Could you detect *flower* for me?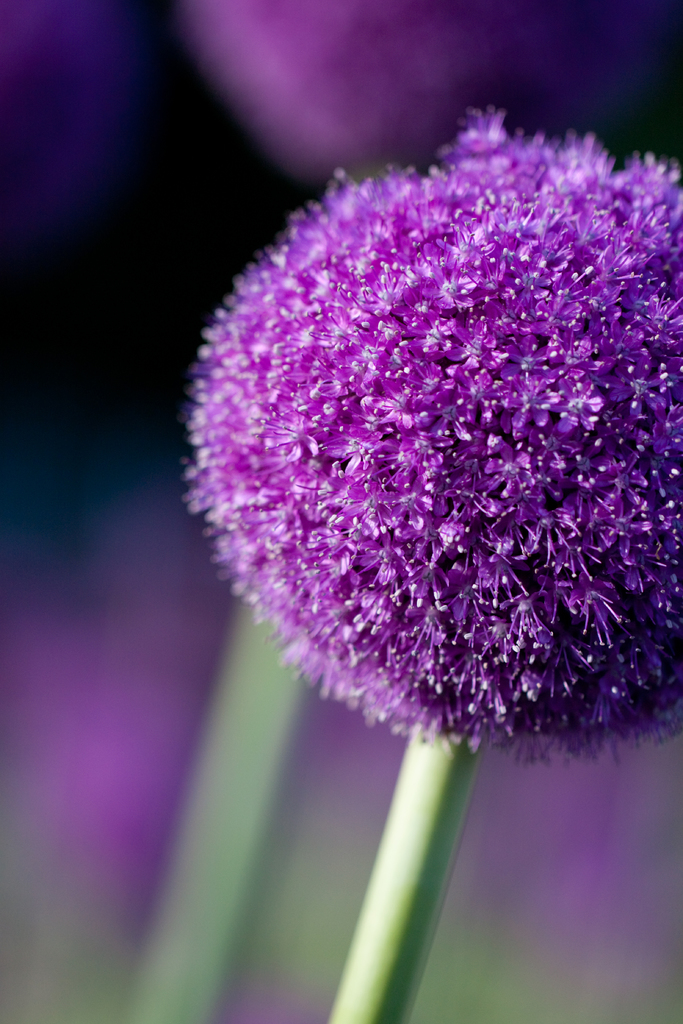
Detection result: (0,541,390,938).
